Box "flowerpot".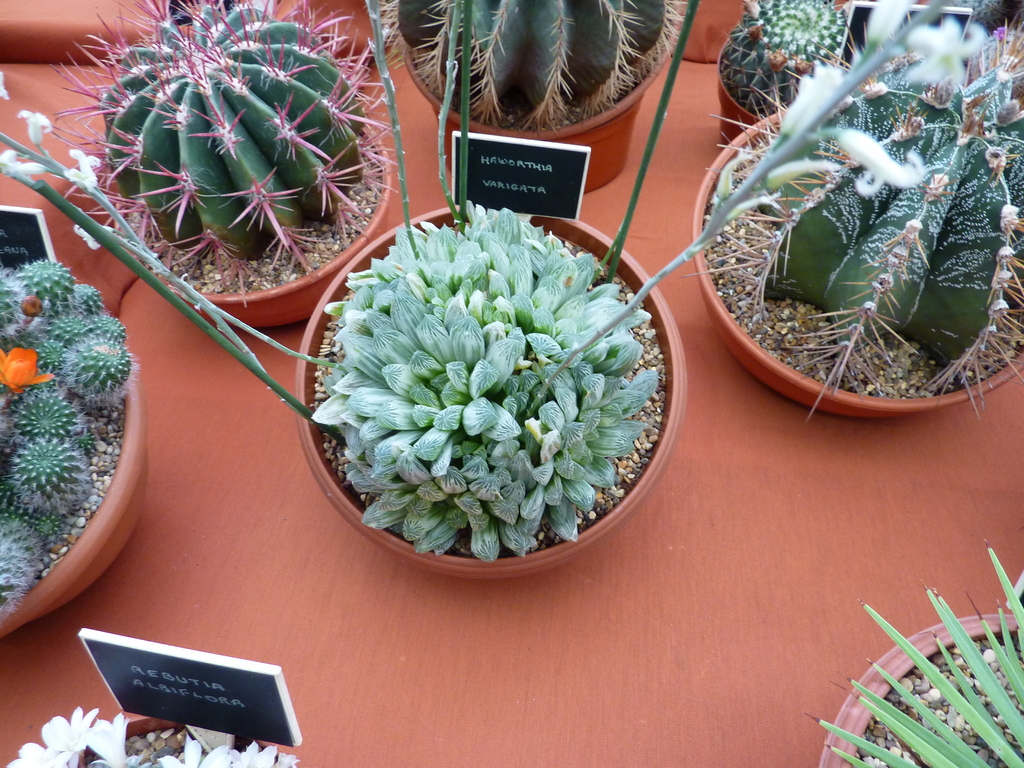
[75, 714, 292, 767].
